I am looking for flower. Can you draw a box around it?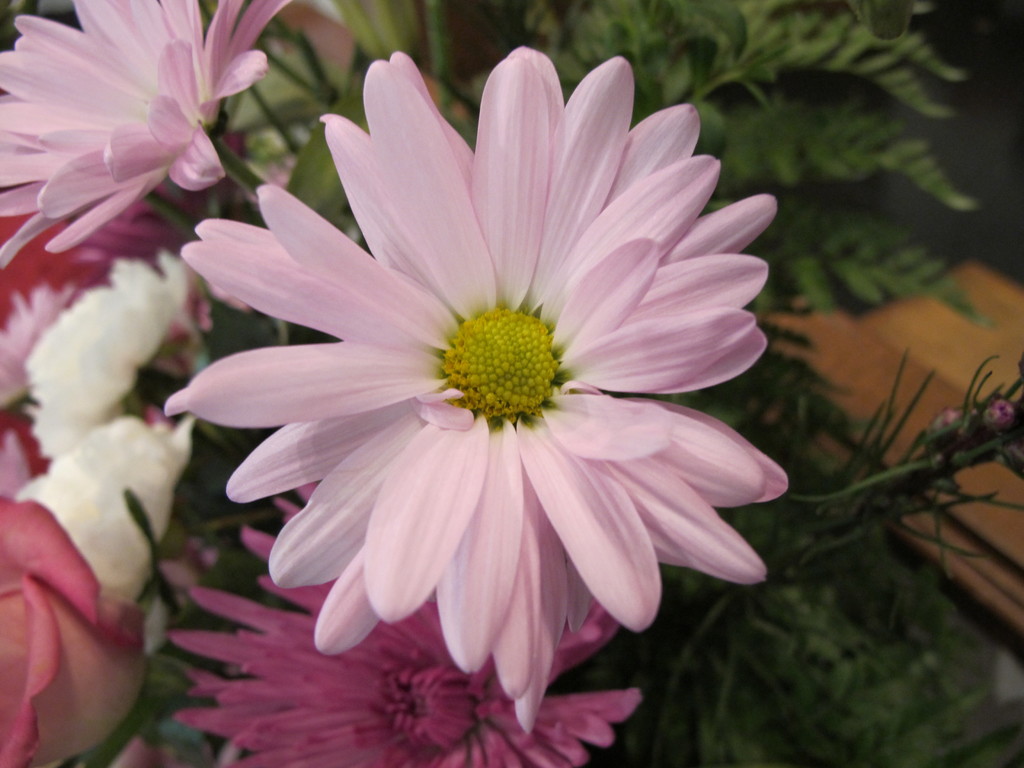
Sure, the bounding box is x1=990 y1=399 x2=1016 y2=426.
